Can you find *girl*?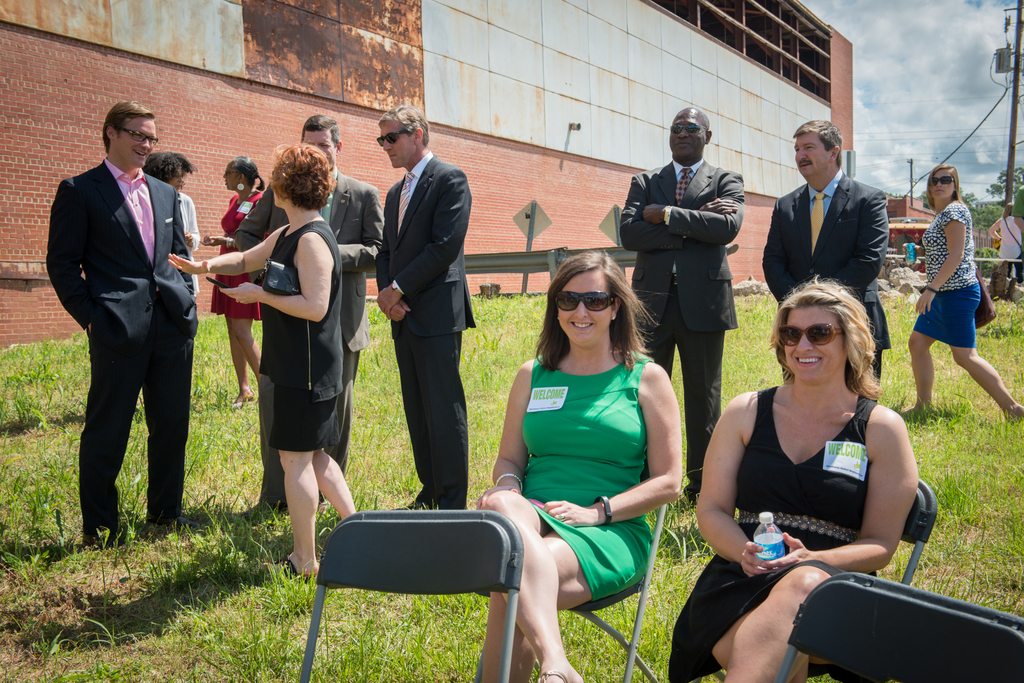
Yes, bounding box: pyautogui.locateOnScreen(202, 152, 273, 416).
